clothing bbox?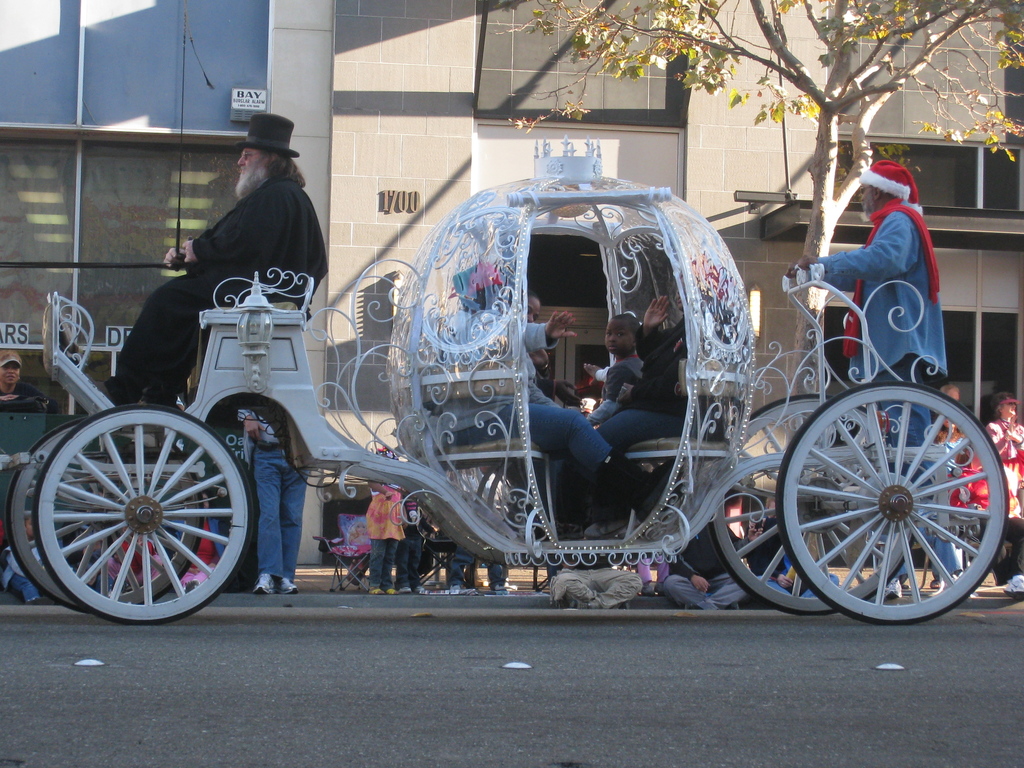
box(0, 379, 62, 413)
